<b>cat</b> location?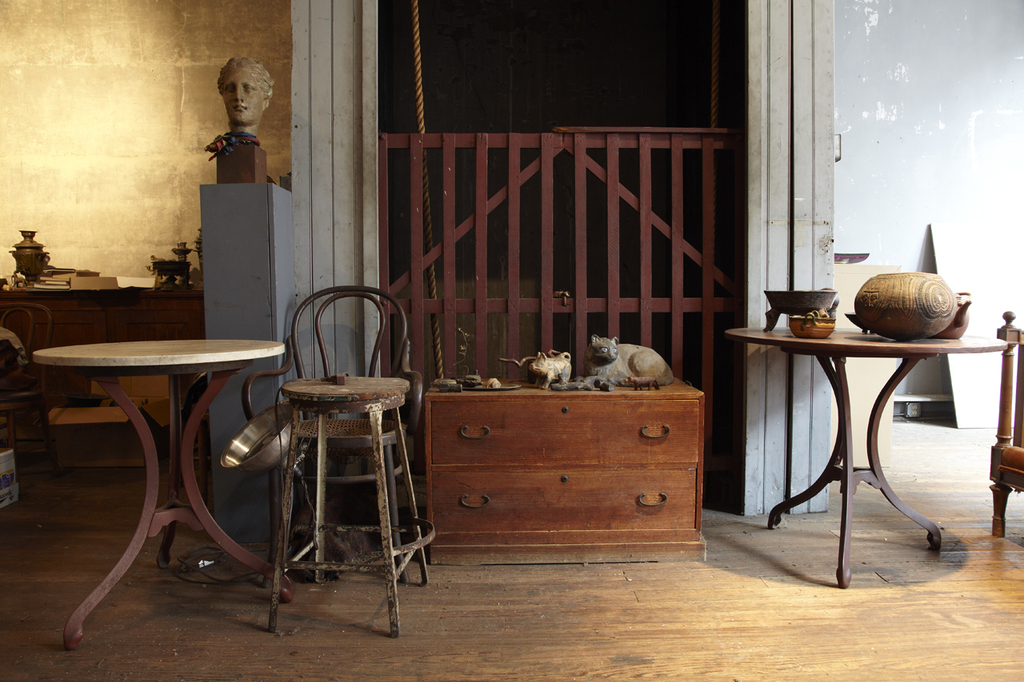
530:351:574:392
